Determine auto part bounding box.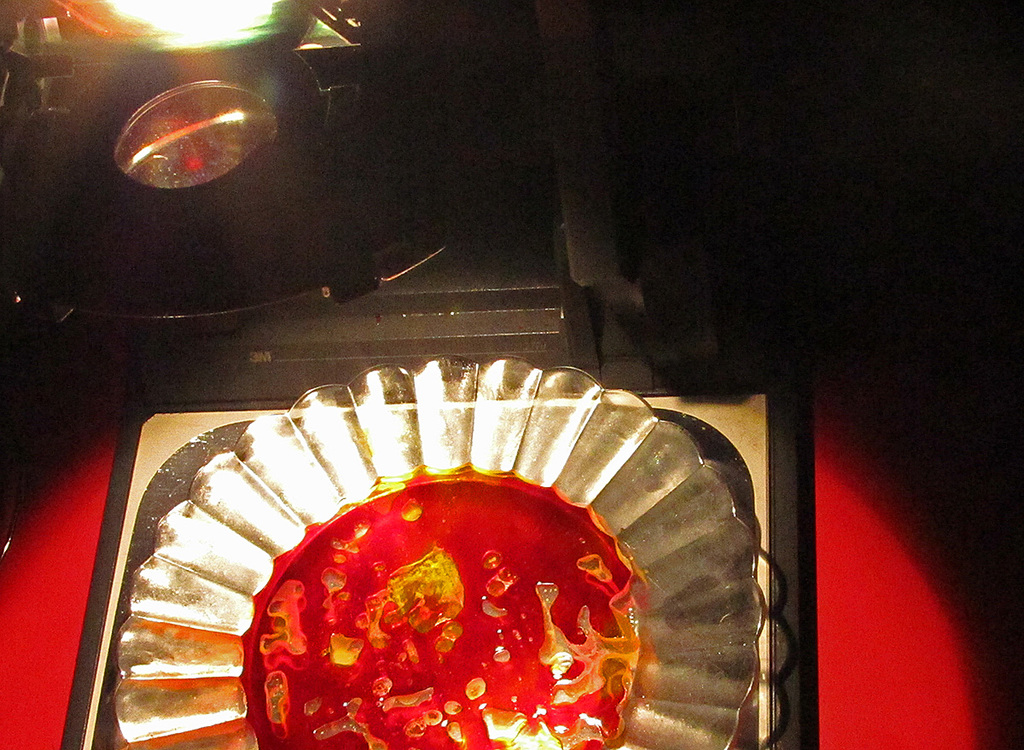
Determined: <bbox>0, 0, 518, 334</bbox>.
